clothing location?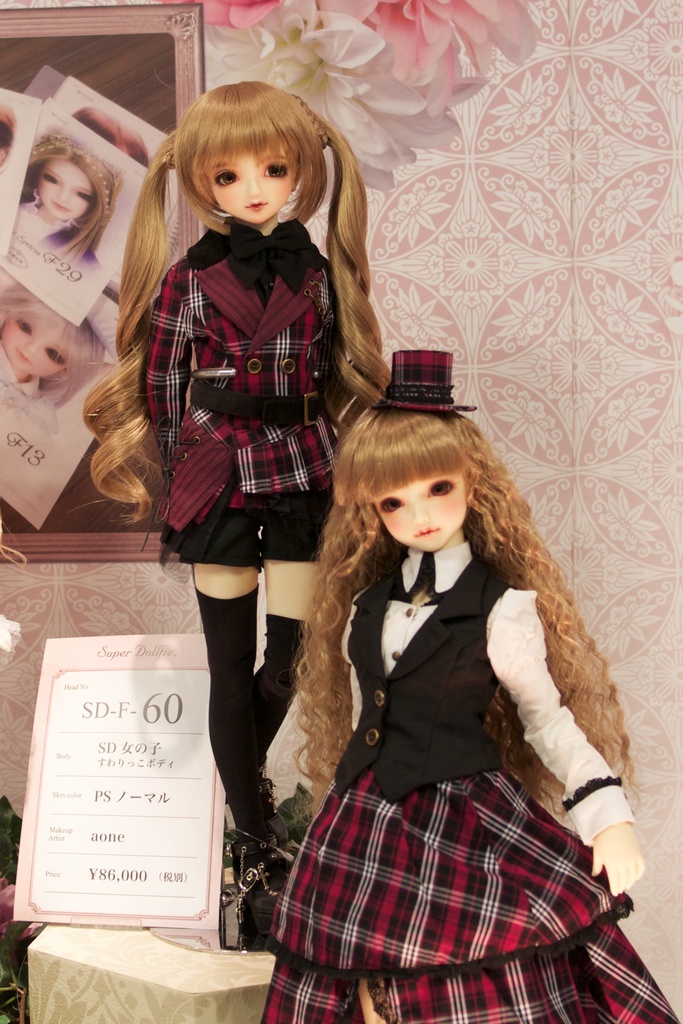
0,335,58,438
